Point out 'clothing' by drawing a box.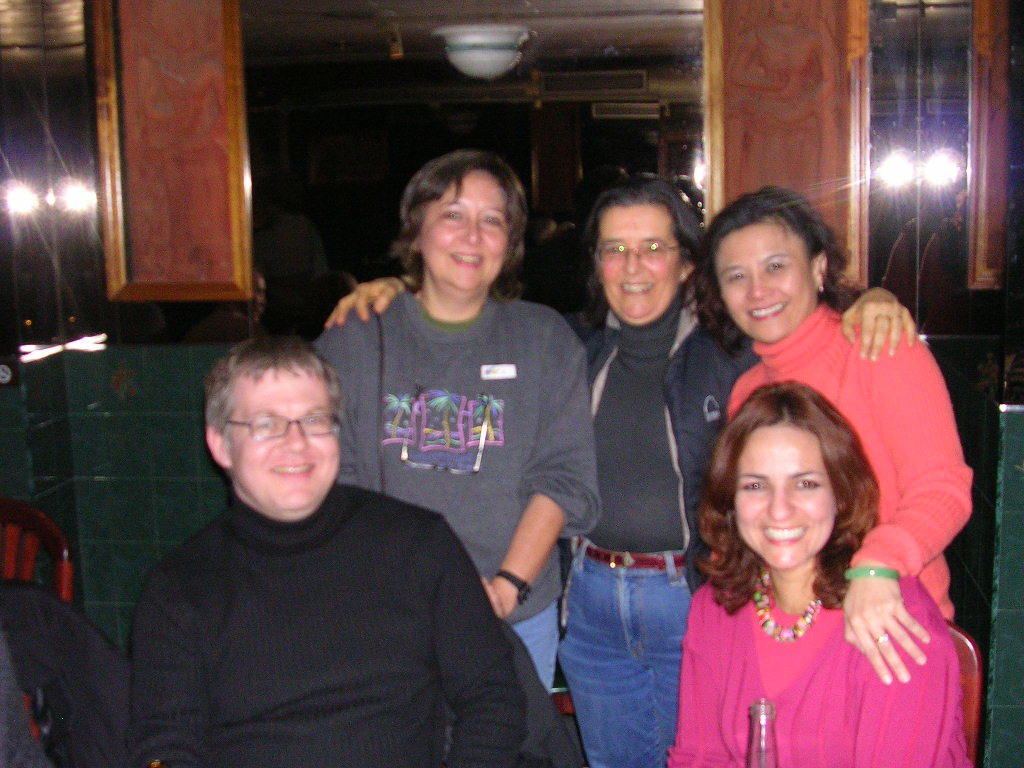
crop(730, 297, 972, 638).
